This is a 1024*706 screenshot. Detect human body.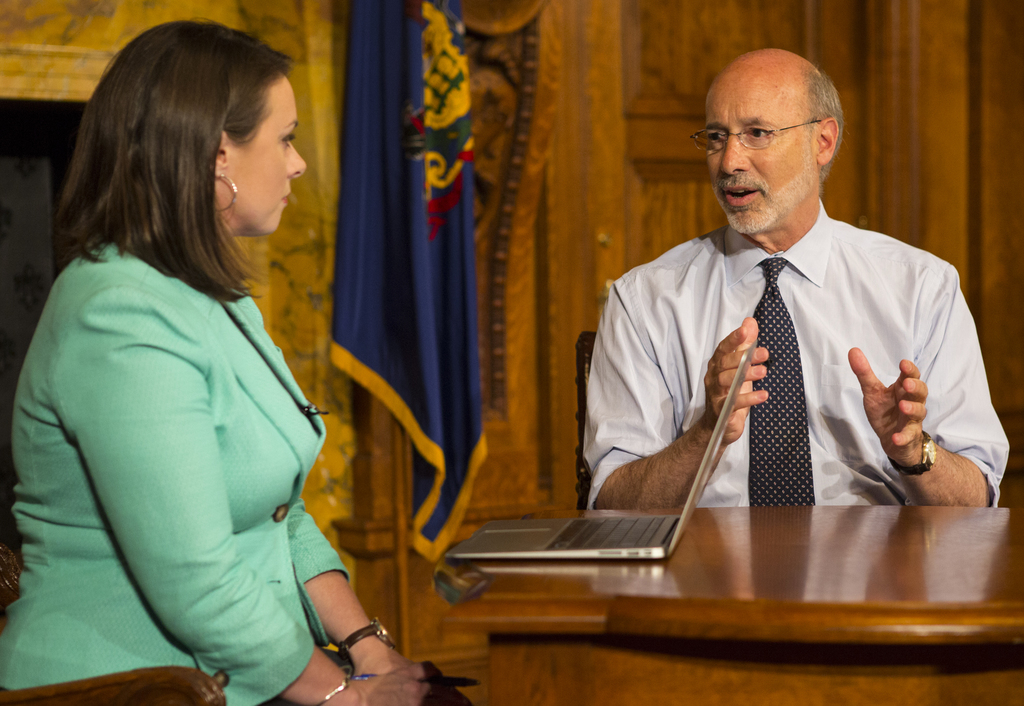
583, 51, 1003, 505.
